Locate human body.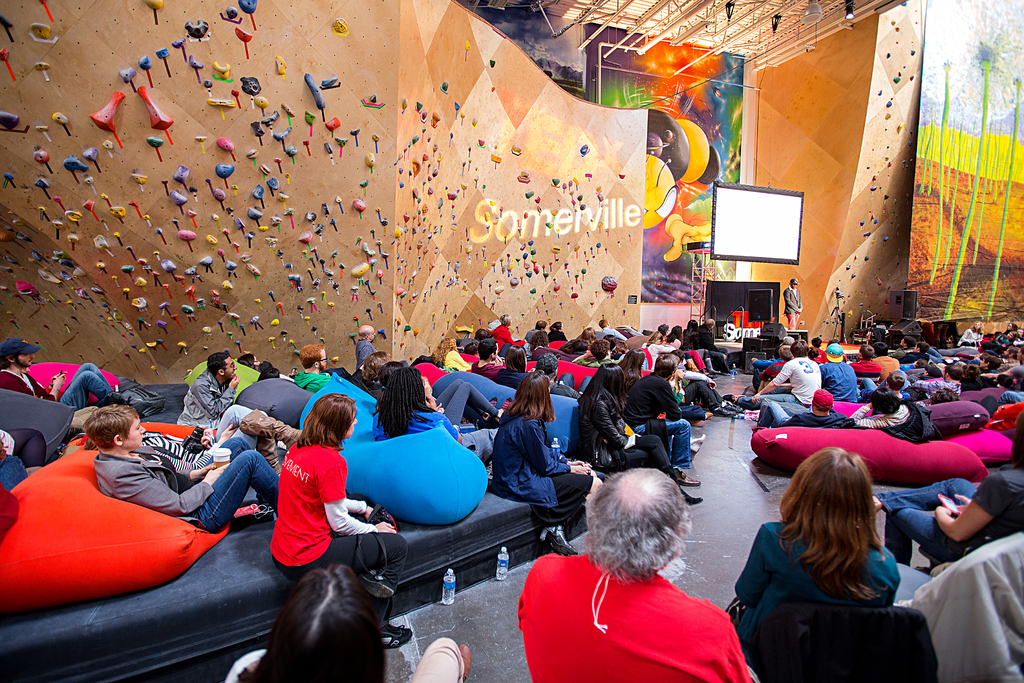
Bounding box: [727, 522, 900, 641].
